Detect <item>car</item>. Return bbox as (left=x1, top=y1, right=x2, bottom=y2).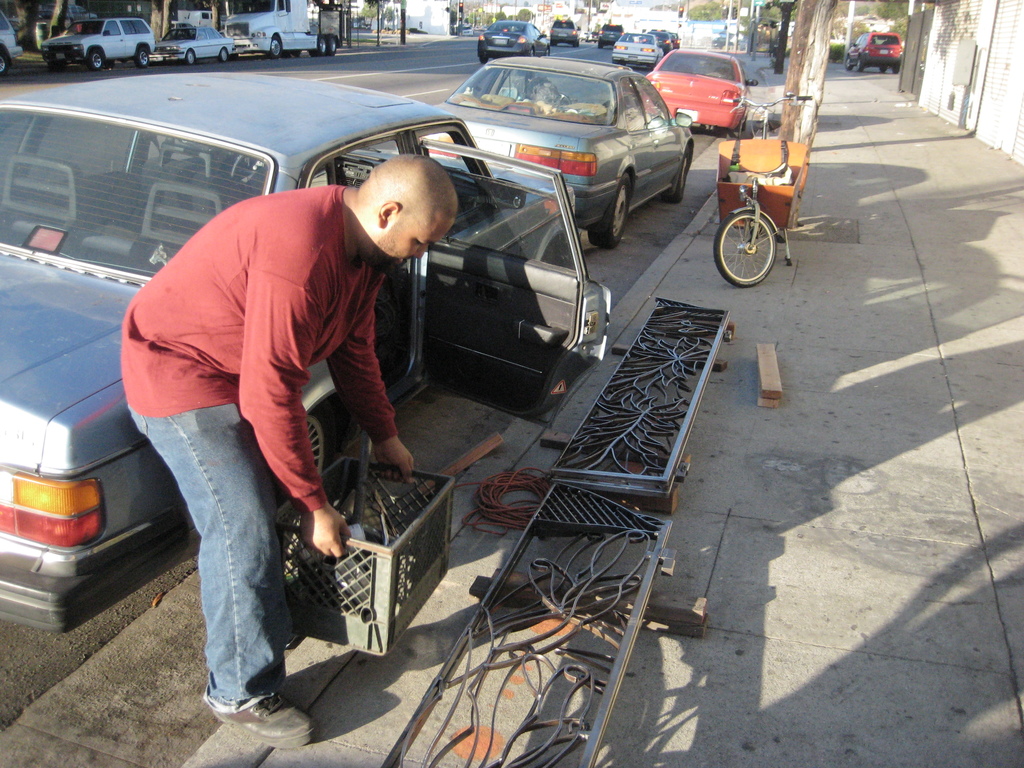
(left=0, top=5, right=22, bottom=78).
